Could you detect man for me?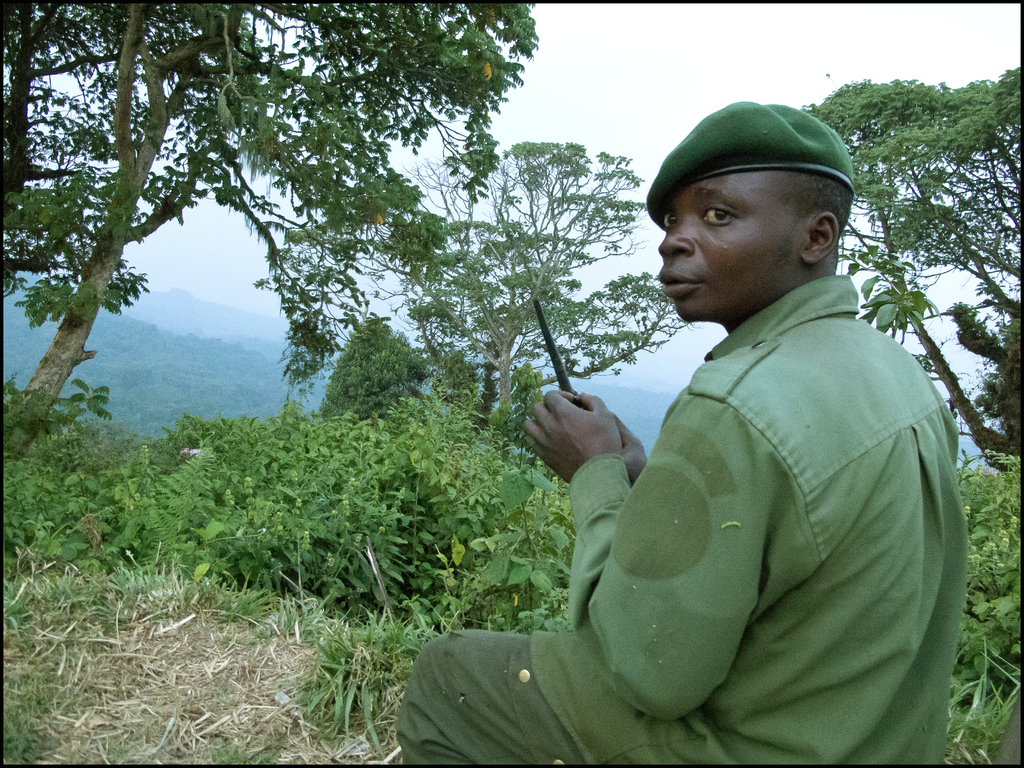
Detection result: Rect(392, 99, 972, 767).
